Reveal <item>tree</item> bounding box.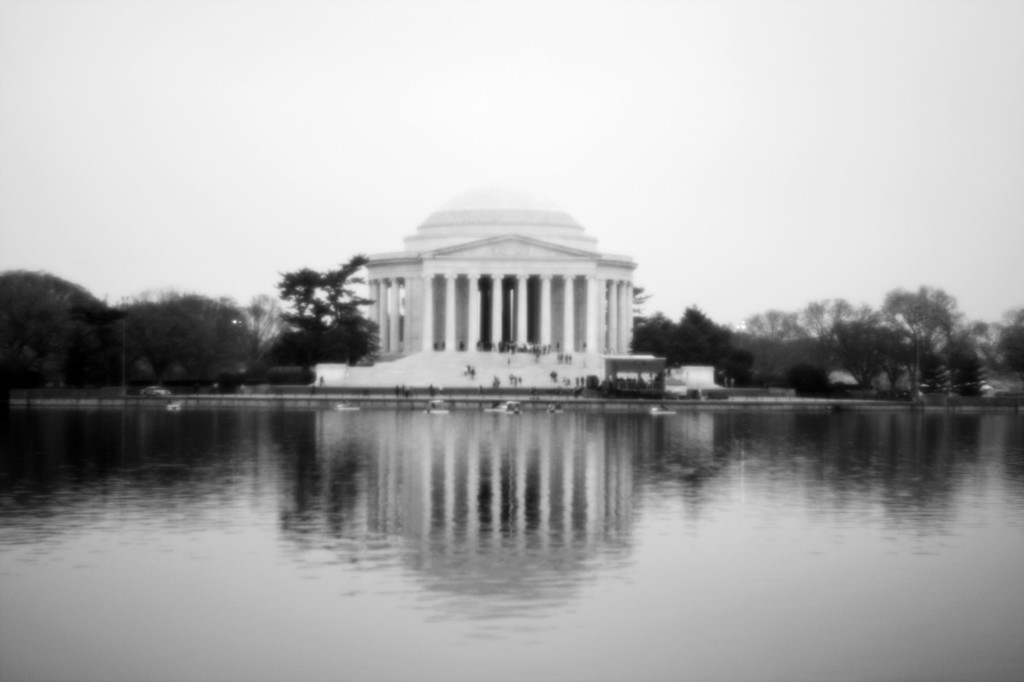
Revealed: [left=623, top=299, right=679, bottom=388].
